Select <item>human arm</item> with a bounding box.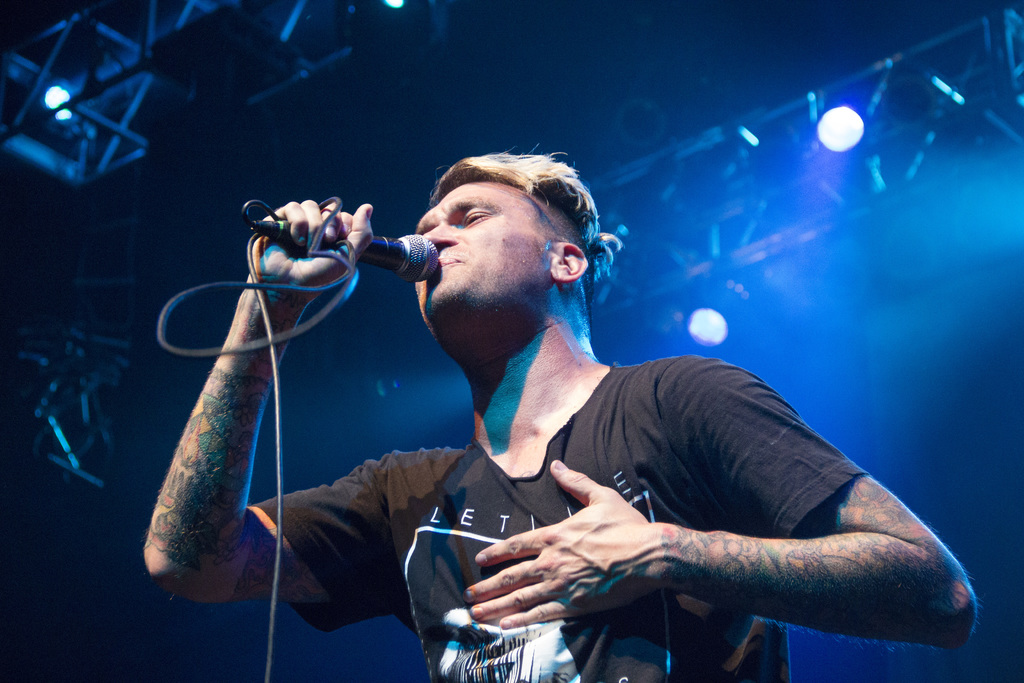
Rect(471, 416, 904, 657).
